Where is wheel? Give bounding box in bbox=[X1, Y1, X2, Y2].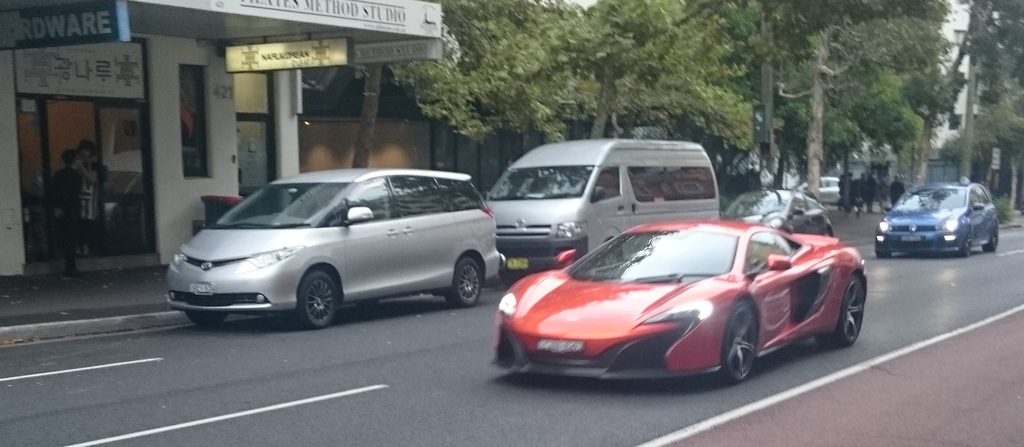
bbox=[440, 254, 484, 309].
